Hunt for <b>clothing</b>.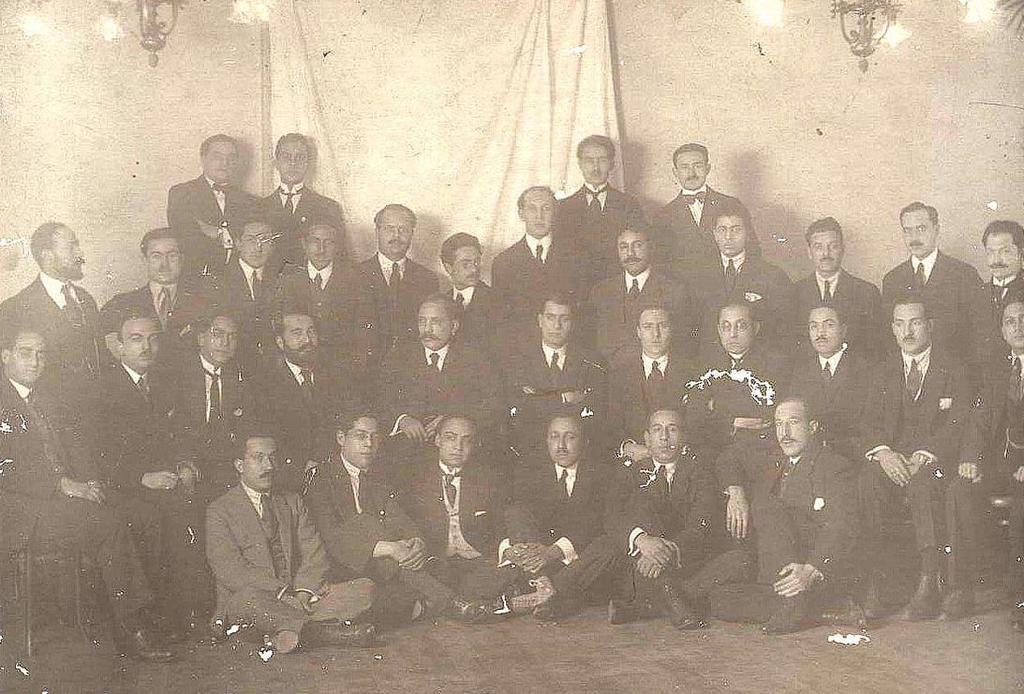
Hunted down at box(649, 184, 754, 290).
